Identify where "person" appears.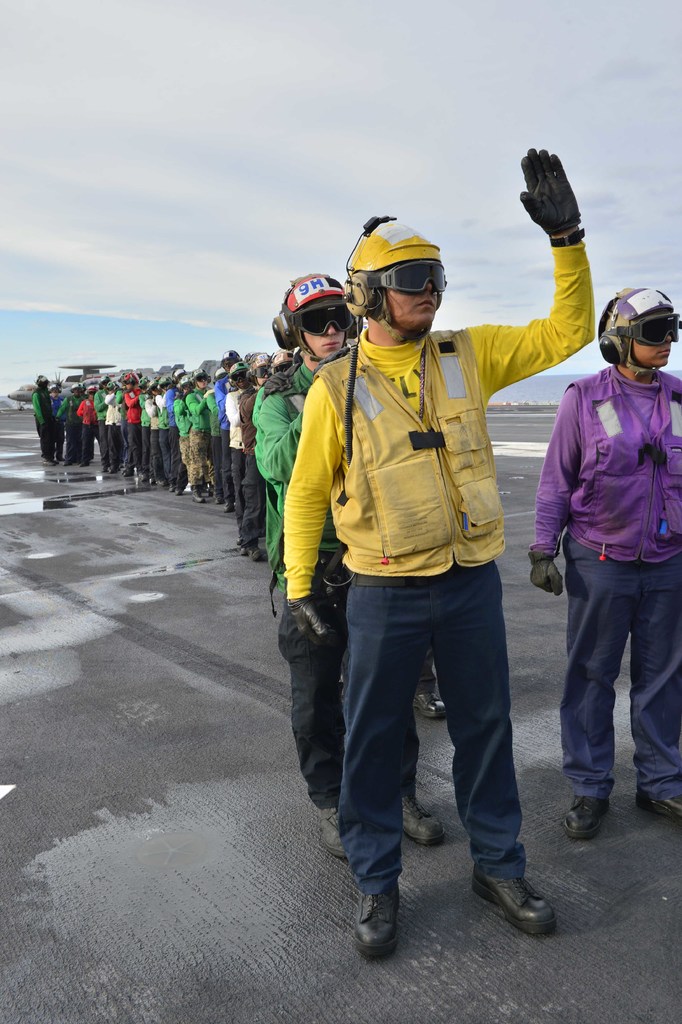
Appears at x1=278 y1=144 x2=599 y2=956.
